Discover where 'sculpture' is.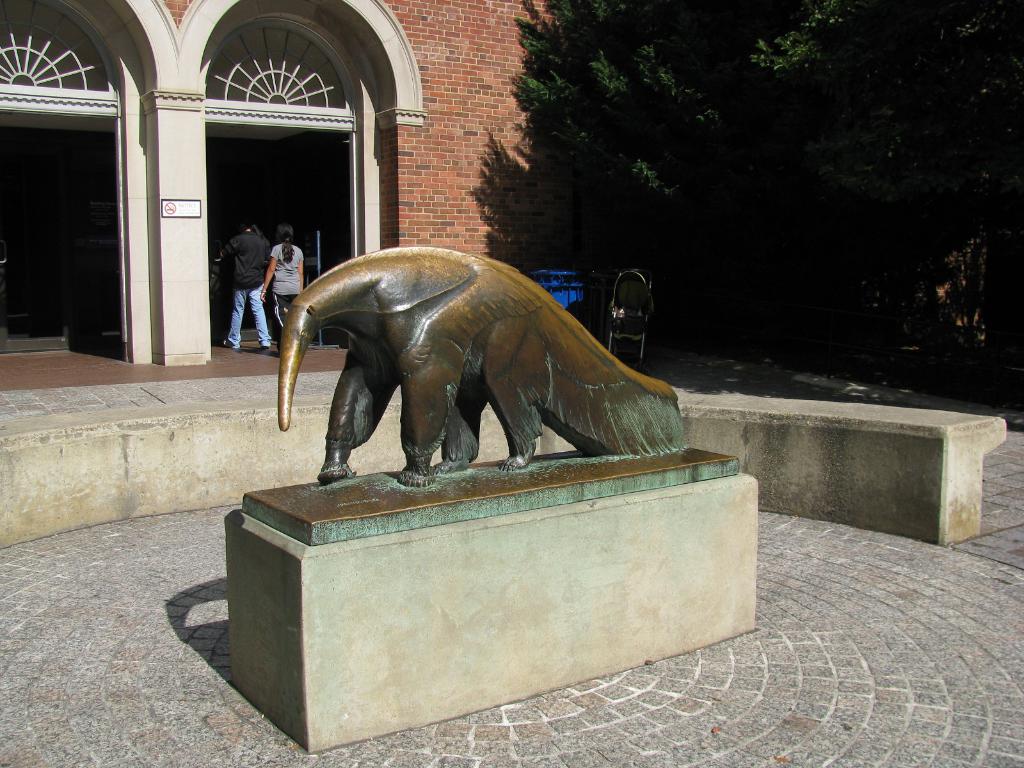
Discovered at locate(271, 233, 689, 490).
